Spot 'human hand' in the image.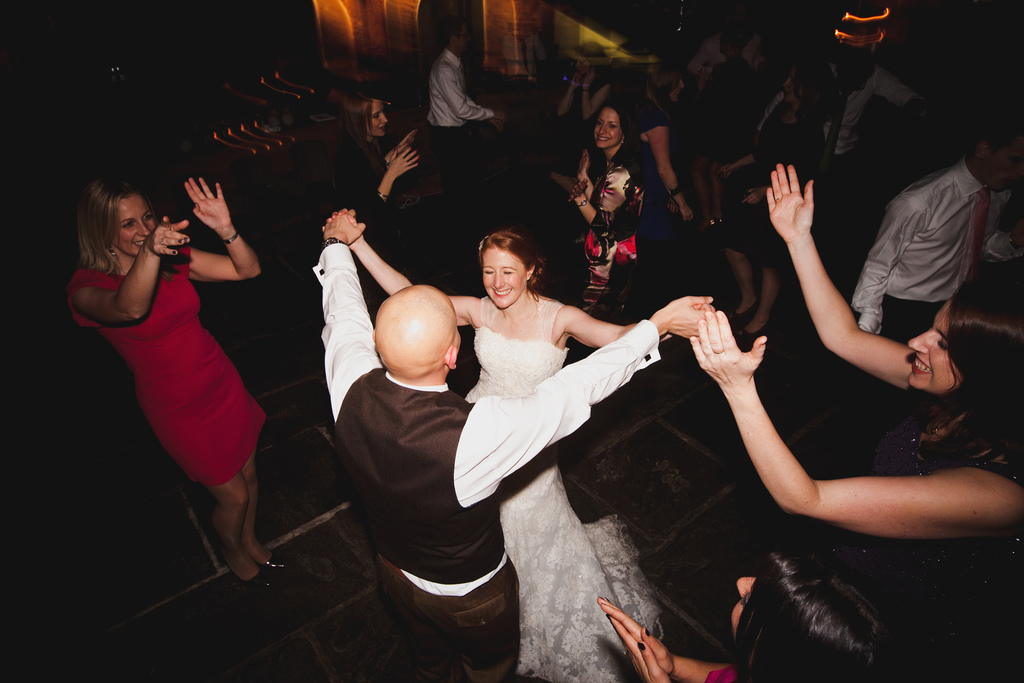
'human hand' found at 597/598/672/677.
